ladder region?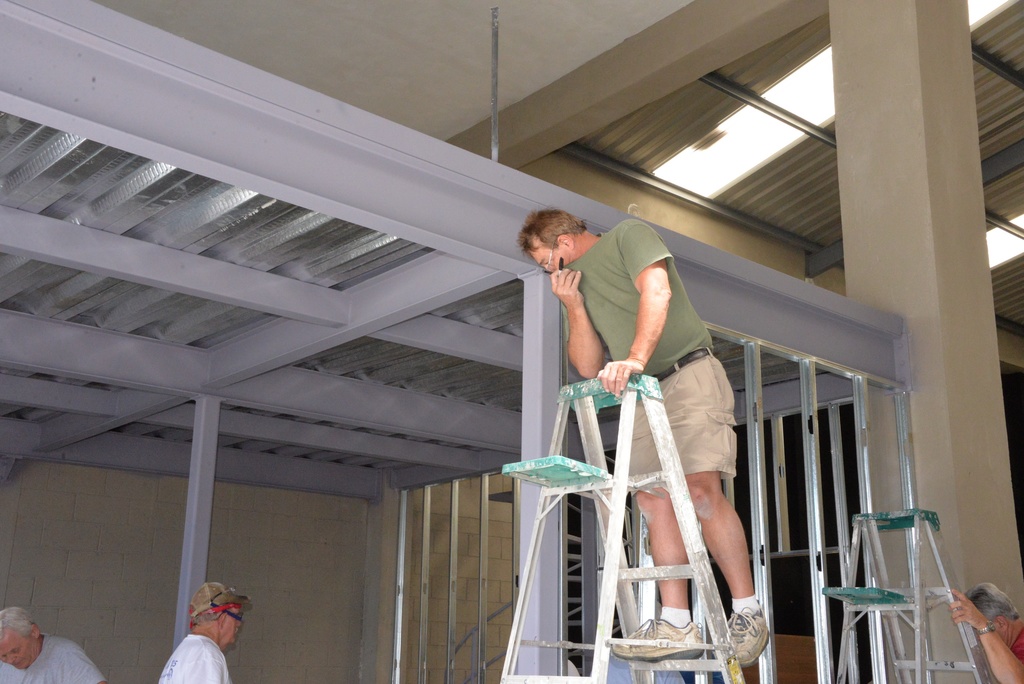
<region>834, 509, 997, 683</region>
